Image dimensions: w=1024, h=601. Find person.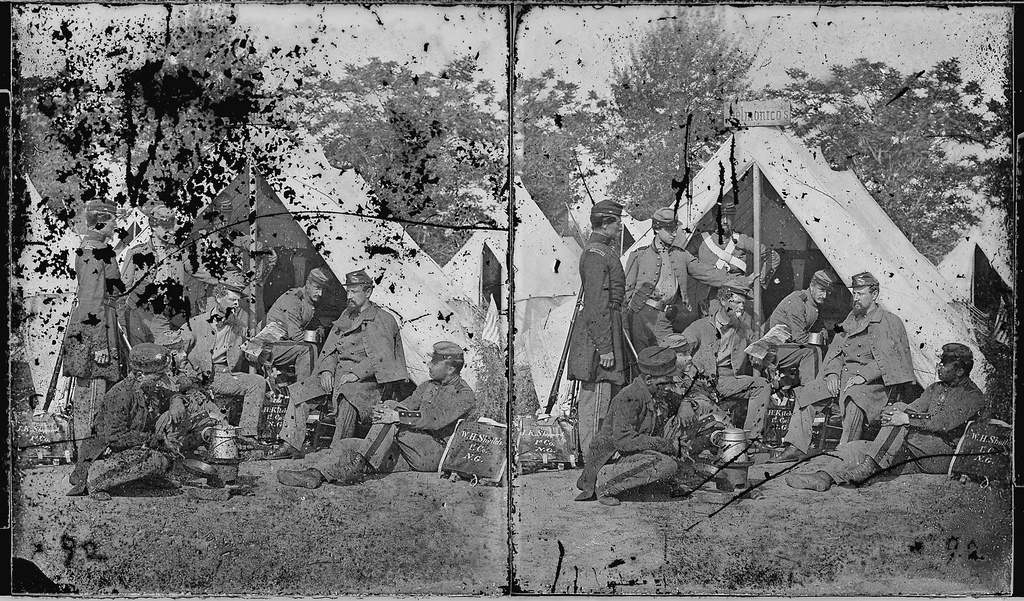
<bbox>760, 269, 835, 388</bbox>.
